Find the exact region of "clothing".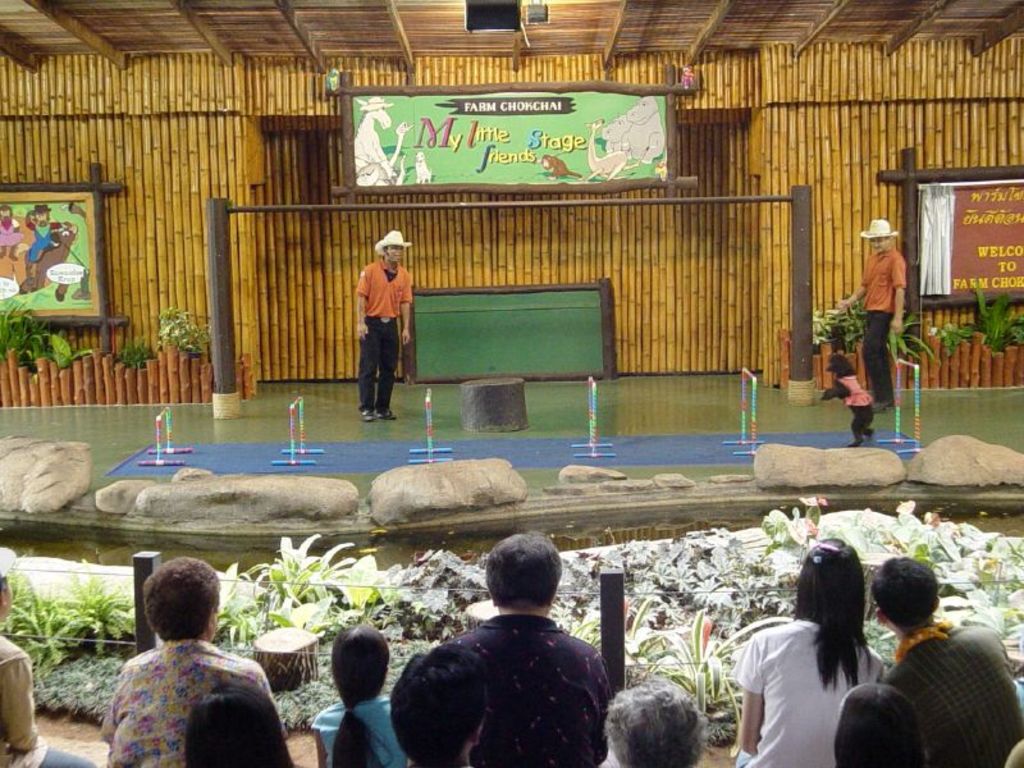
Exact region: crop(404, 589, 625, 759).
